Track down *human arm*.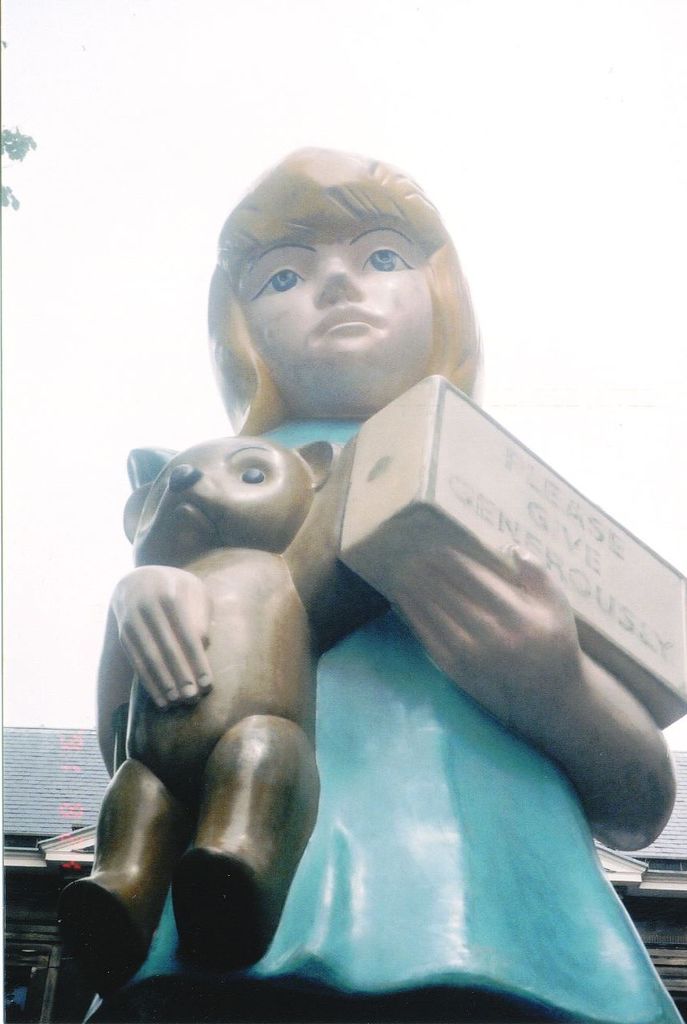
Tracked to 98, 526, 206, 794.
